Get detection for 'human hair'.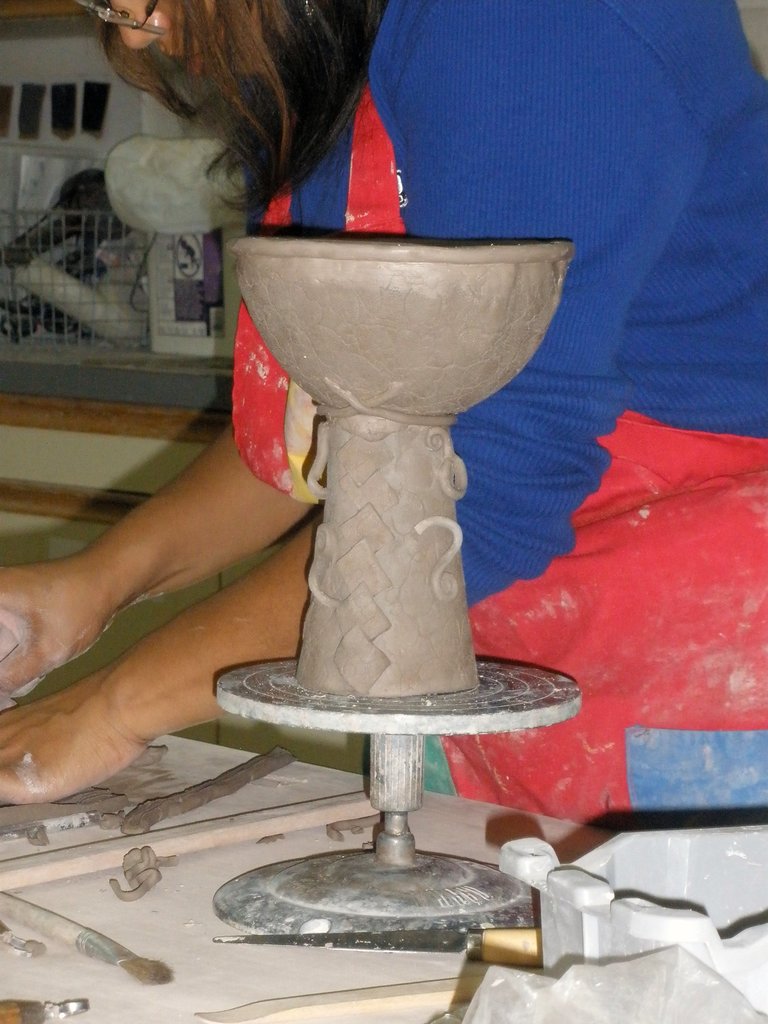
Detection: bbox=[101, 0, 378, 212].
